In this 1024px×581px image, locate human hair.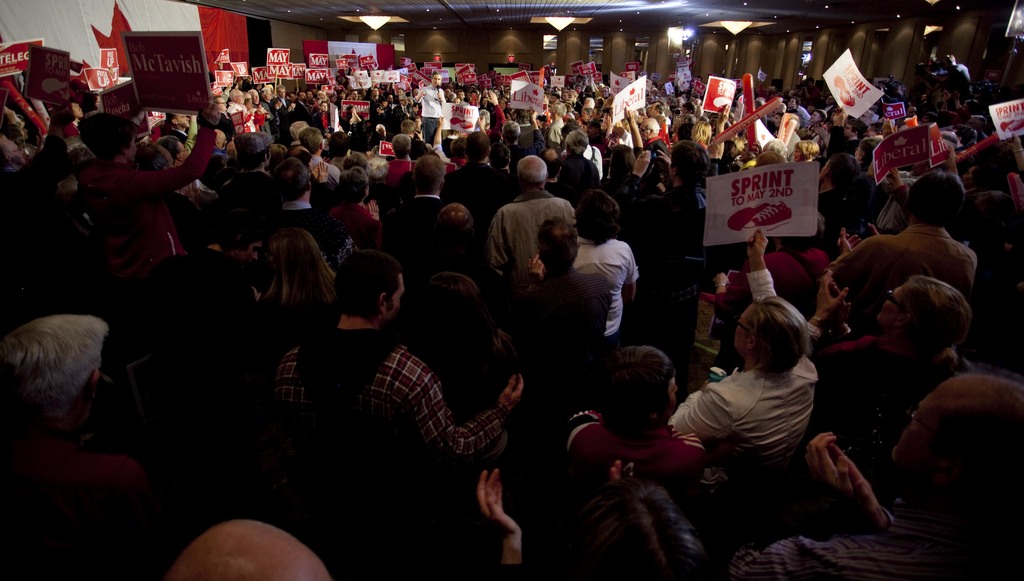
Bounding box: locate(261, 226, 337, 310).
